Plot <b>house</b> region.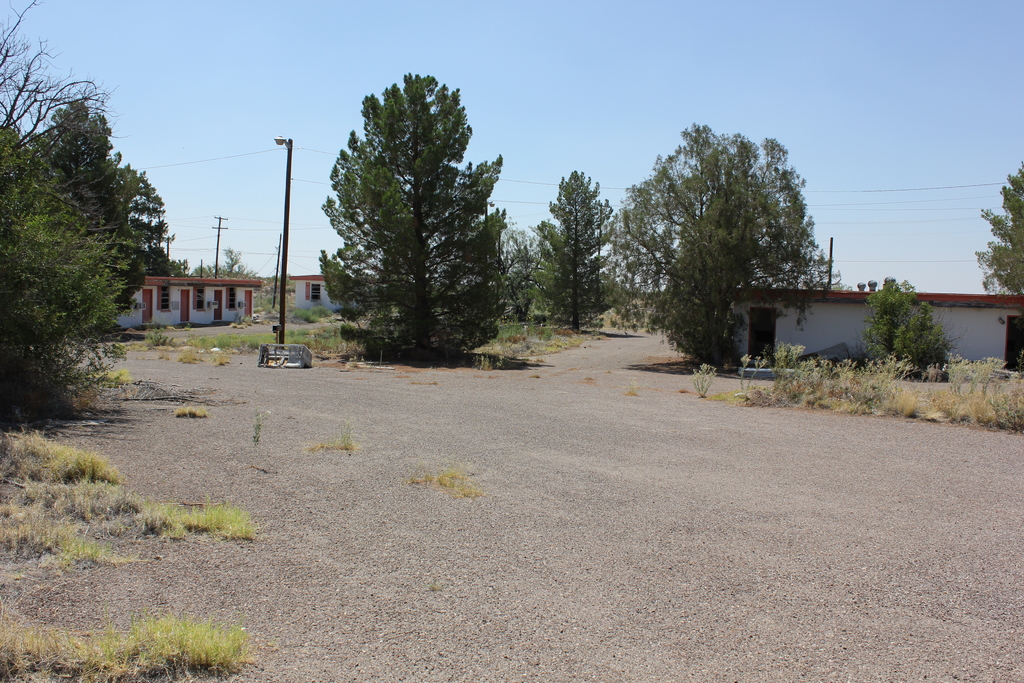
Plotted at x1=285, y1=273, x2=356, y2=308.
